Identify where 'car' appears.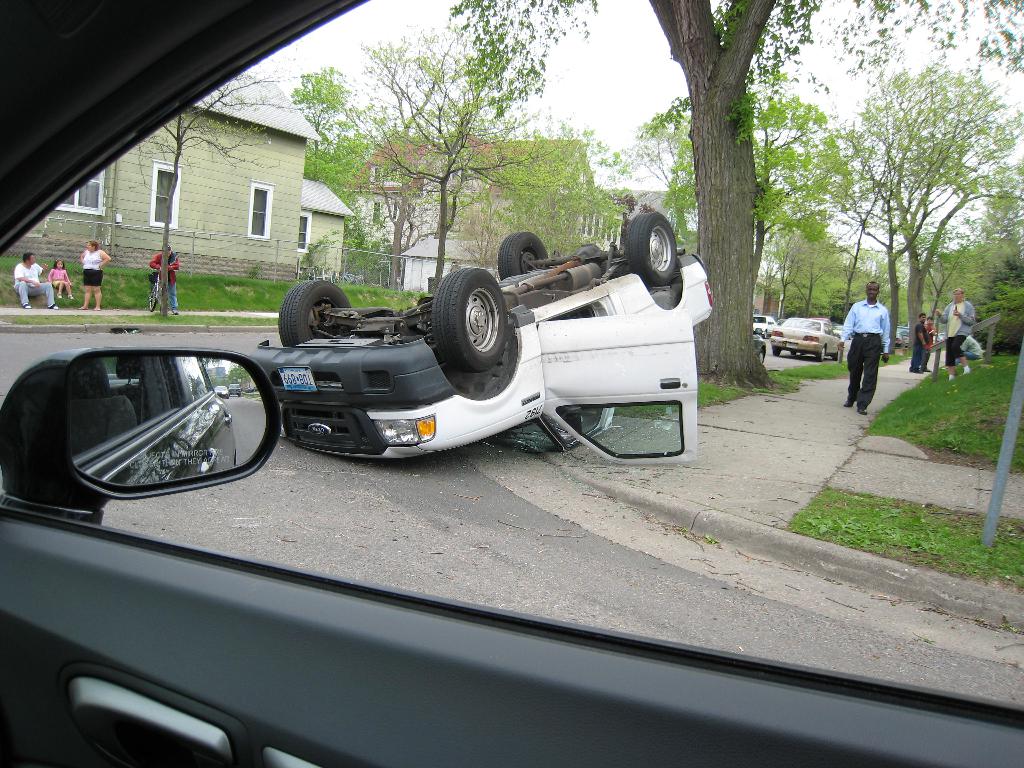
Appears at BBox(0, 0, 1023, 767).
